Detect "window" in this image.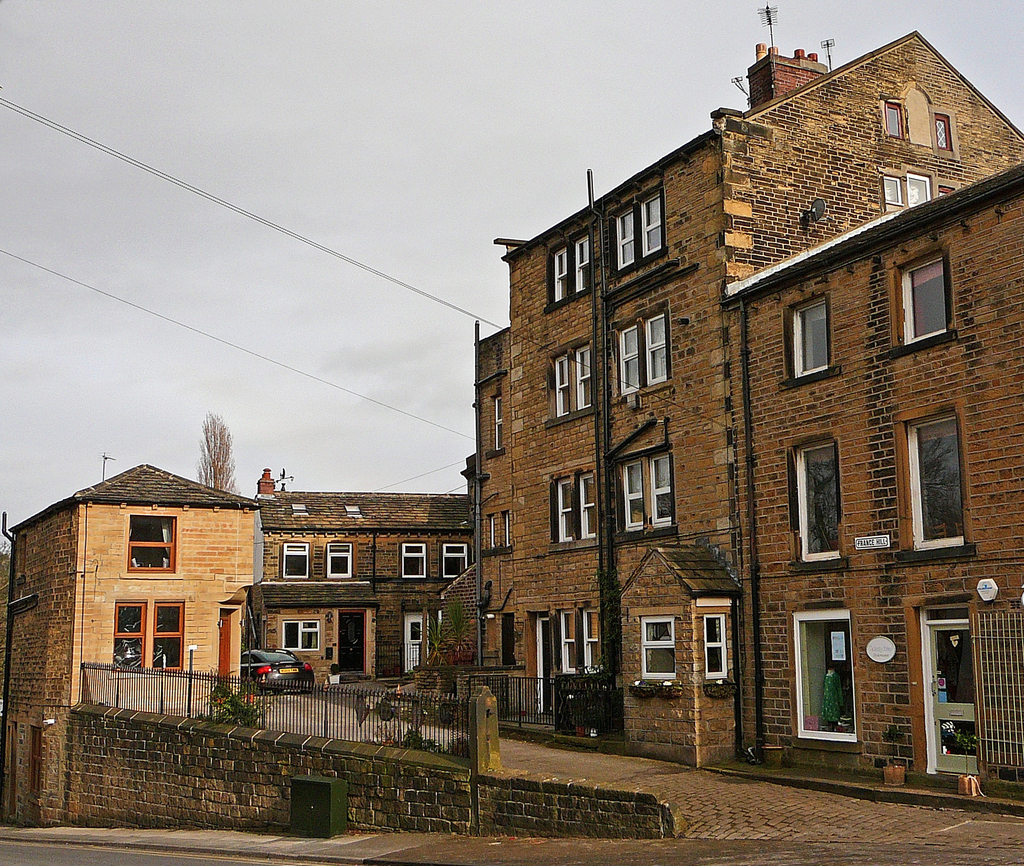
Detection: 650,440,680,531.
